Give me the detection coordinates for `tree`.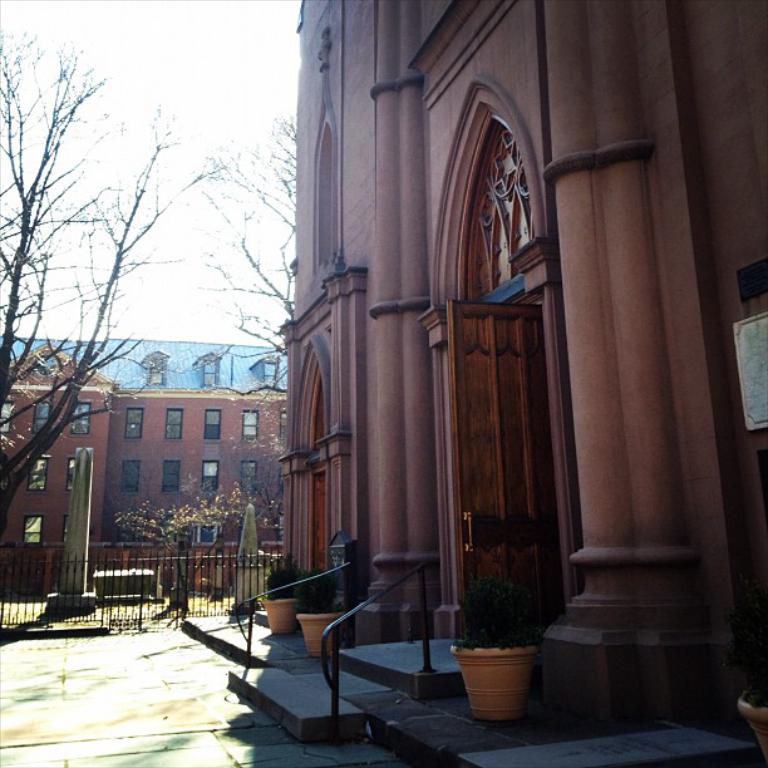
<region>0, 29, 243, 531</region>.
